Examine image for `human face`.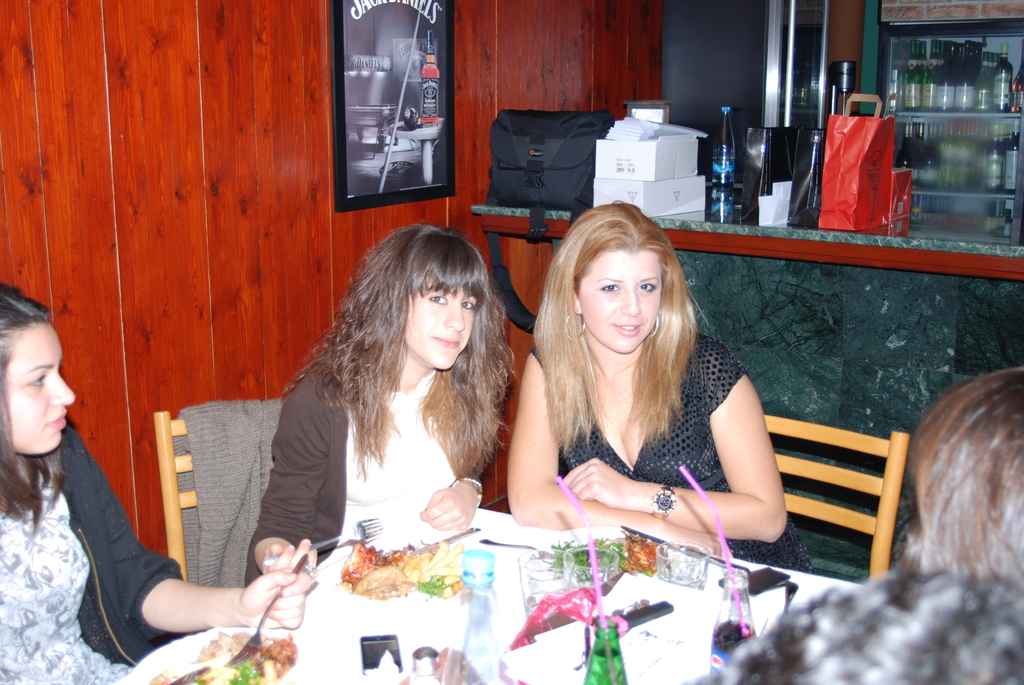
Examination result: [568, 235, 668, 342].
